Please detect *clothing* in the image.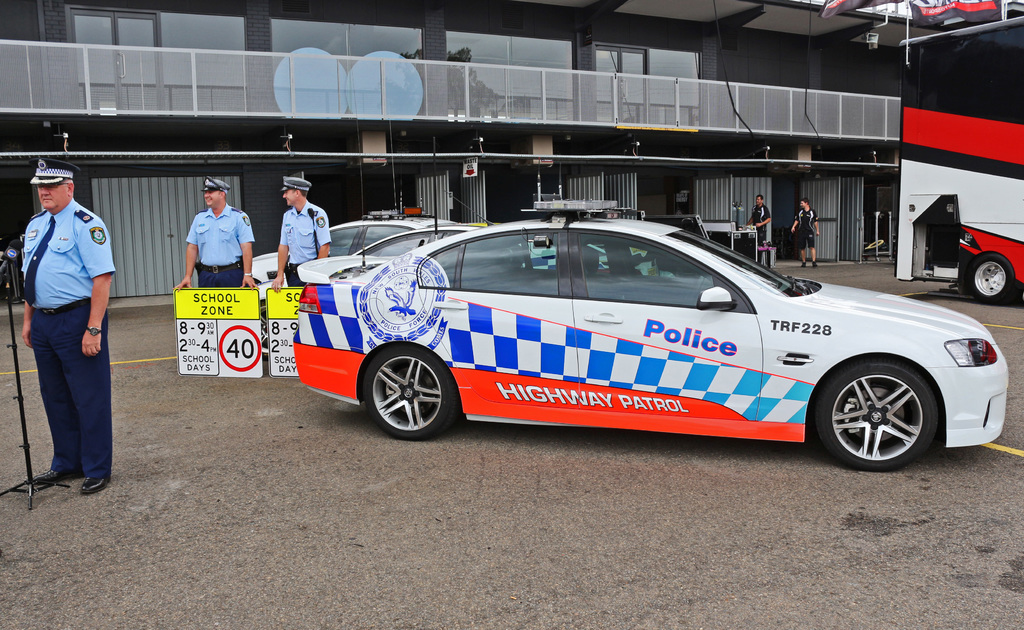
792/206/818/249.
